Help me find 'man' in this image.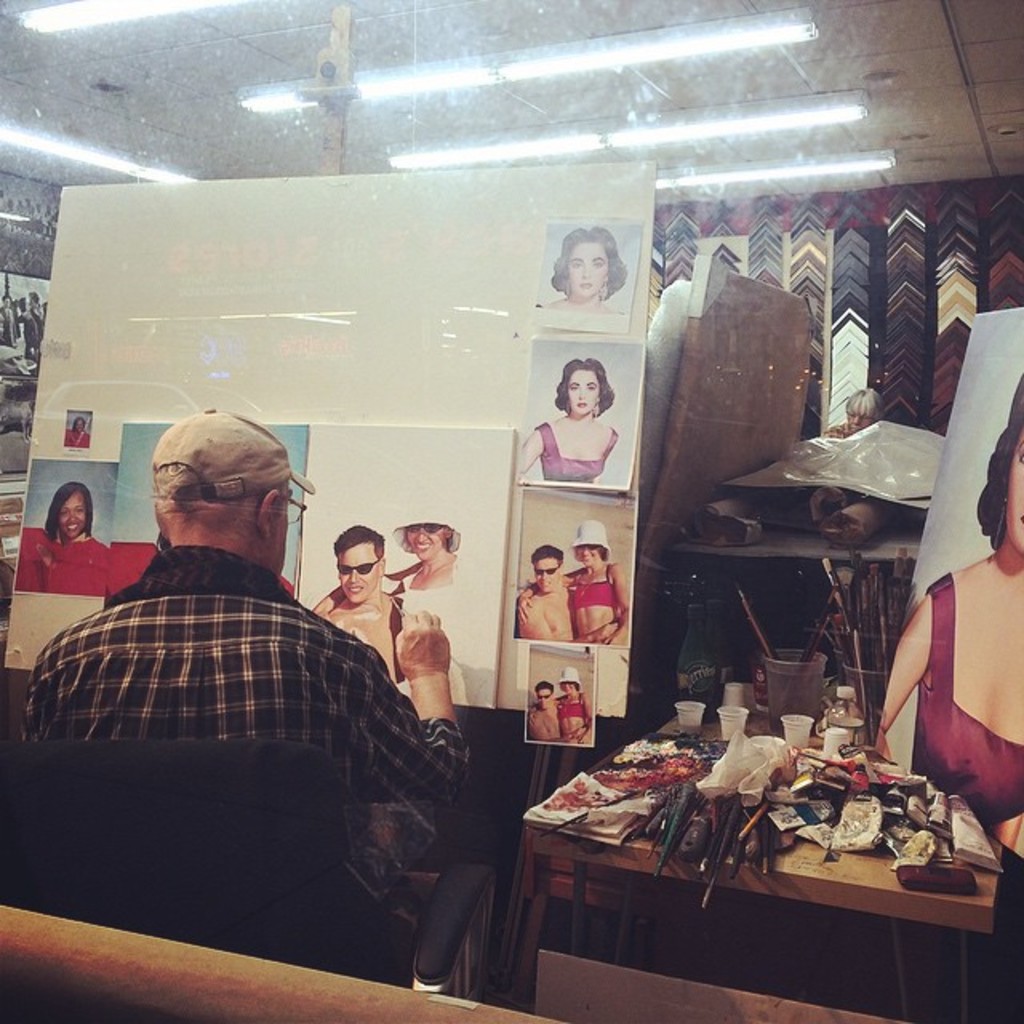
Found it: detection(35, 402, 411, 880).
